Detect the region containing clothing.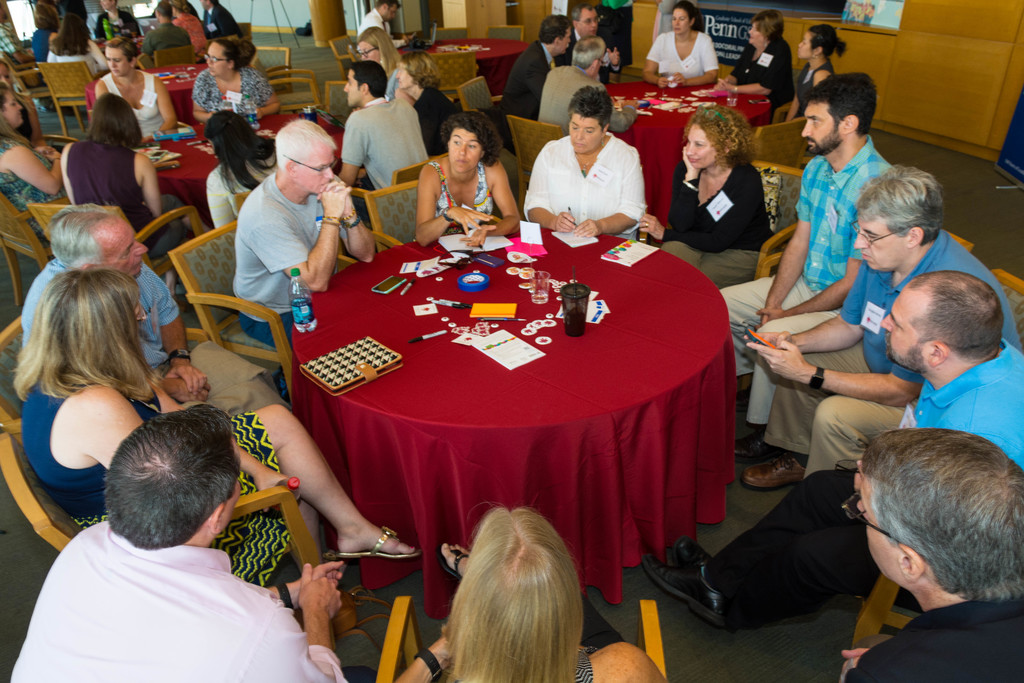
BBox(230, 173, 351, 392).
